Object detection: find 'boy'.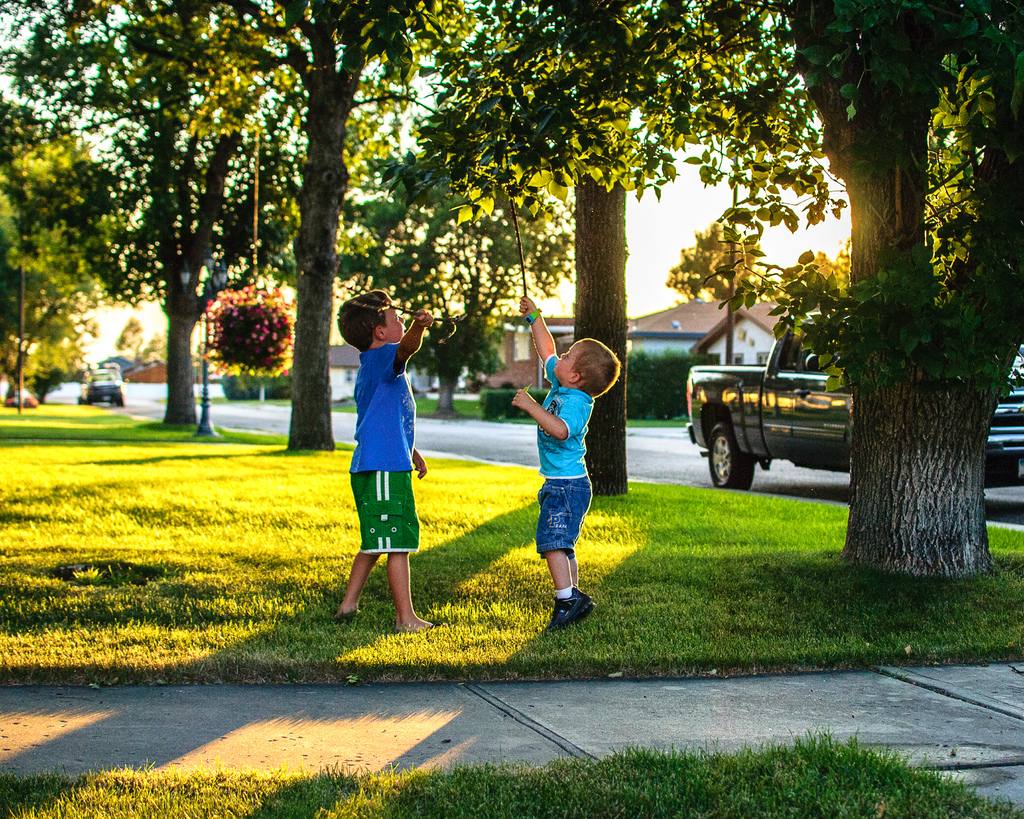
select_region(510, 298, 627, 635).
